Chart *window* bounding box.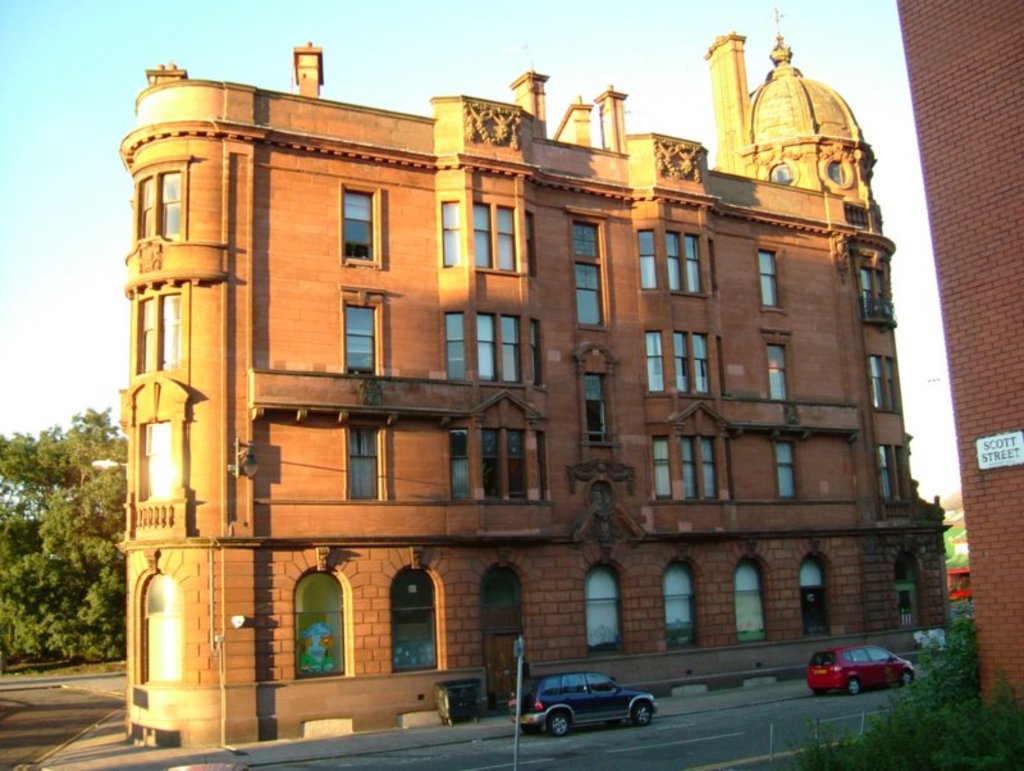
Charted: region(470, 204, 498, 273).
